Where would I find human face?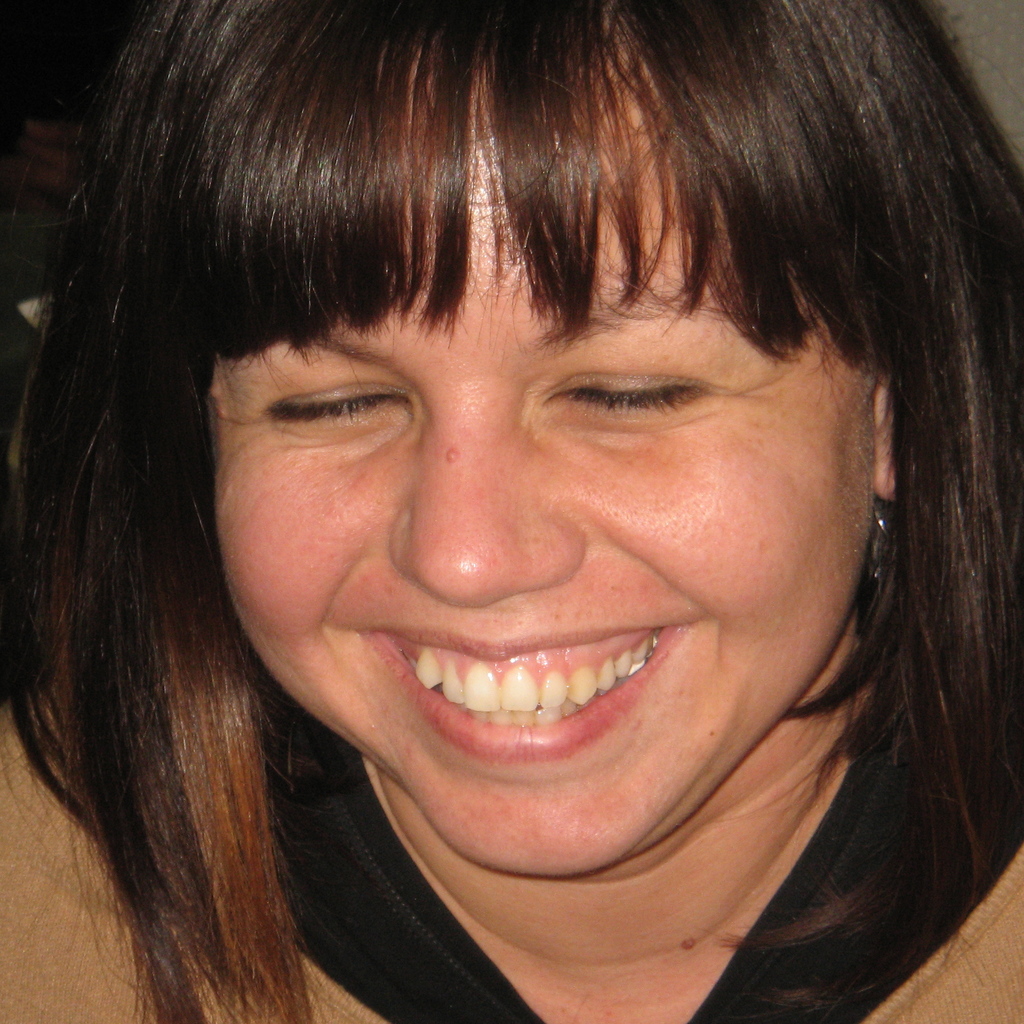
At (x1=207, y1=0, x2=875, y2=875).
